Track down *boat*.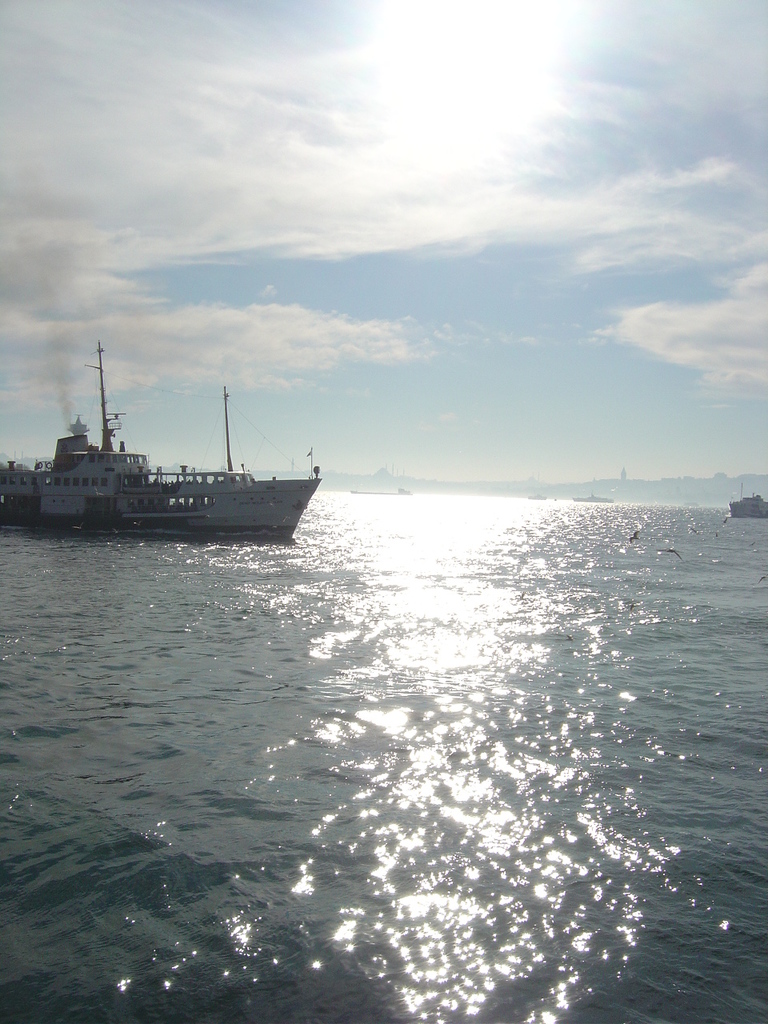
Tracked to region(0, 330, 166, 533).
